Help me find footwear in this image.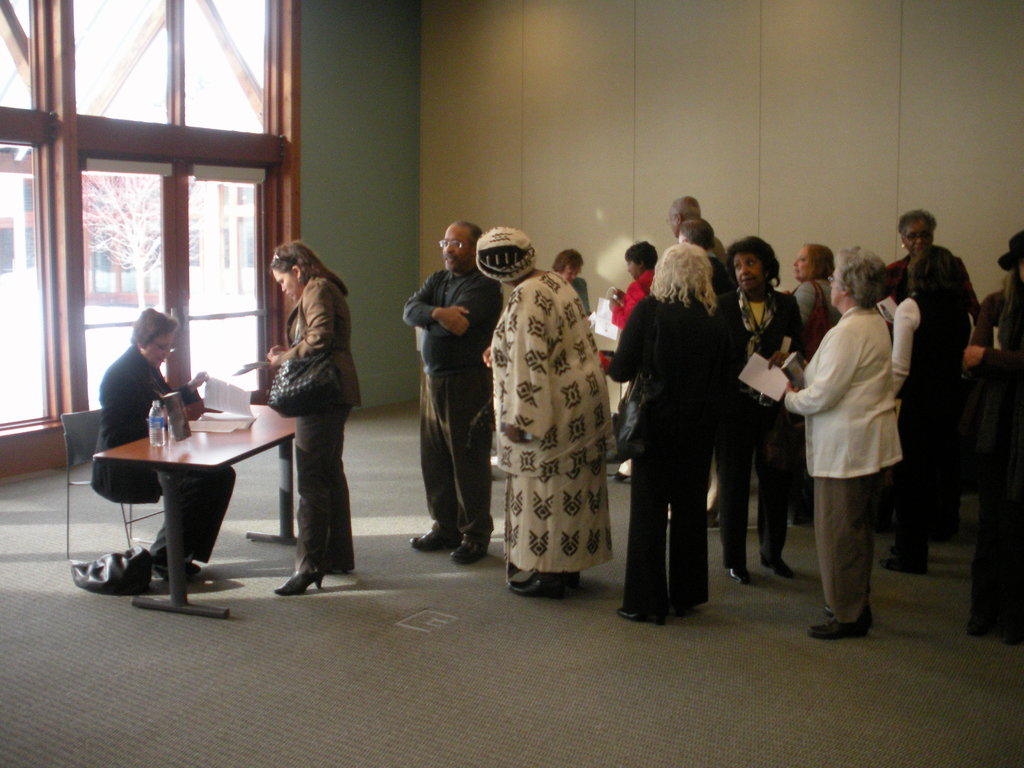
Found it: [x1=1003, y1=628, x2=1023, y2=648].
